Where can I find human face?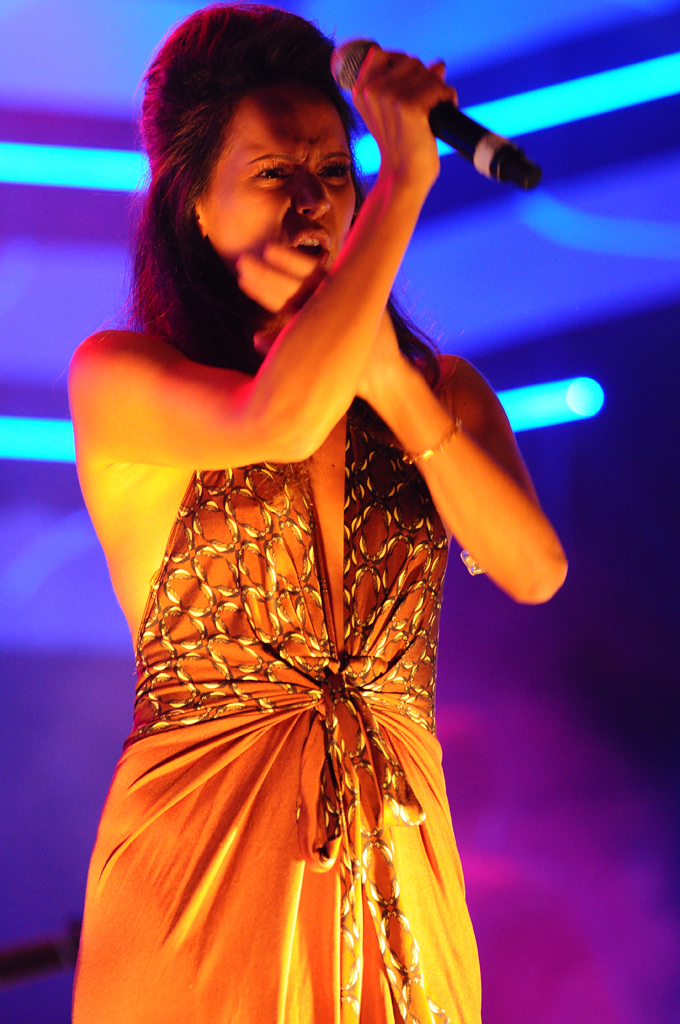
You can find it at BBox(199, 84, 355, 268).
